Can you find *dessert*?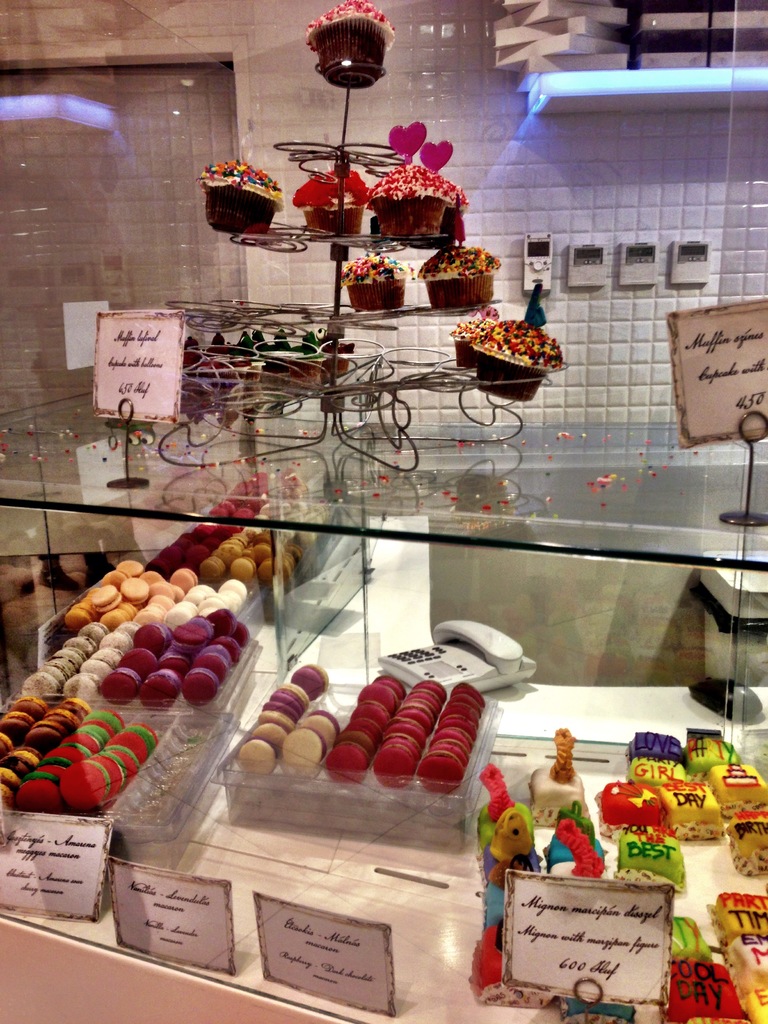
Yes, bounding box: 154:479:275:568.
